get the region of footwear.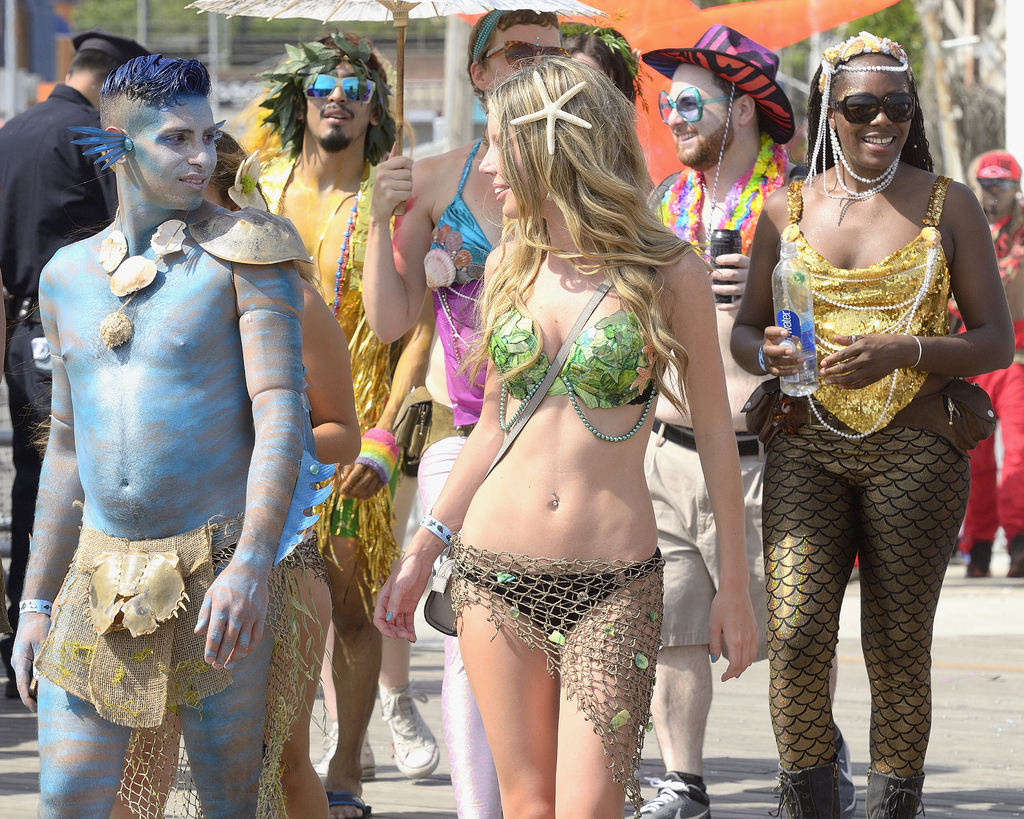
[307,719,378,784].
